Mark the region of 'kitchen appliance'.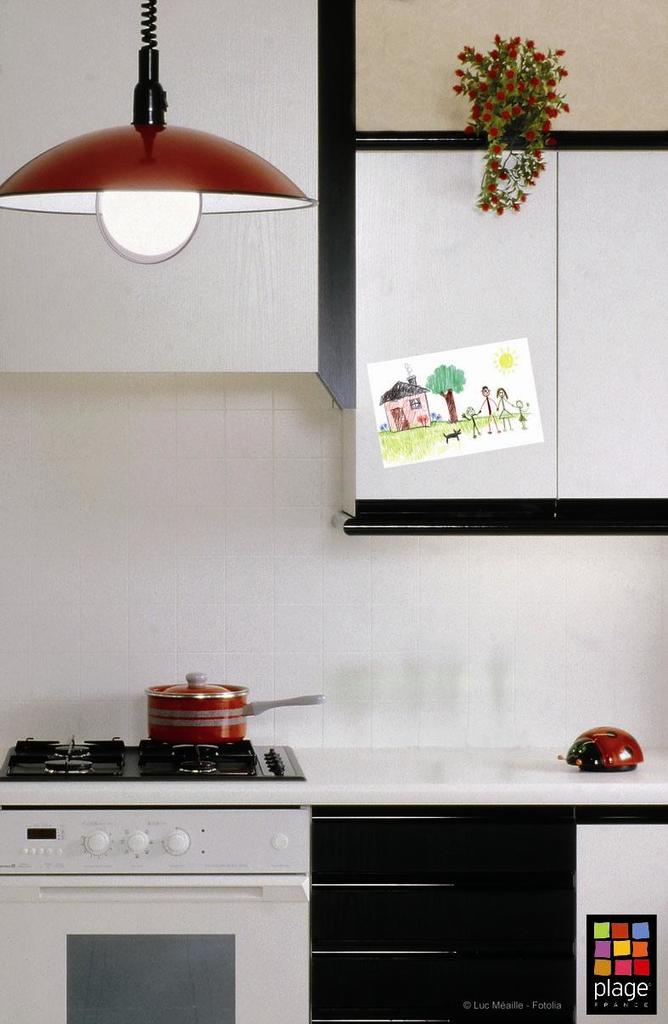
Region: bbox(0, 736, 667, 1023).
